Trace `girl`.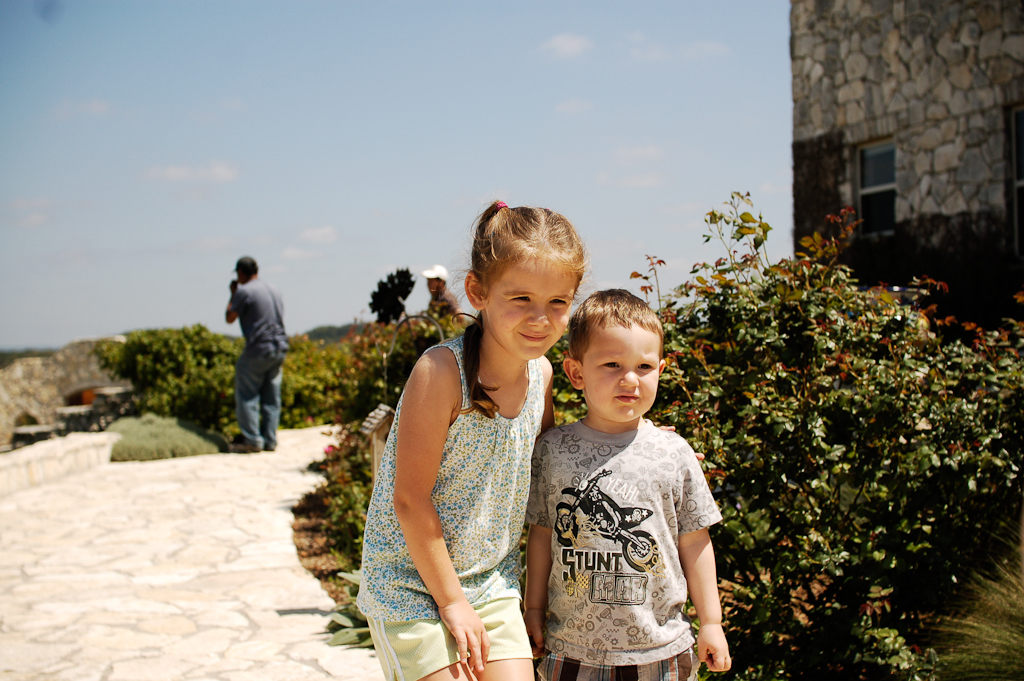
Traced to detection(525, 283, 735, 680).
